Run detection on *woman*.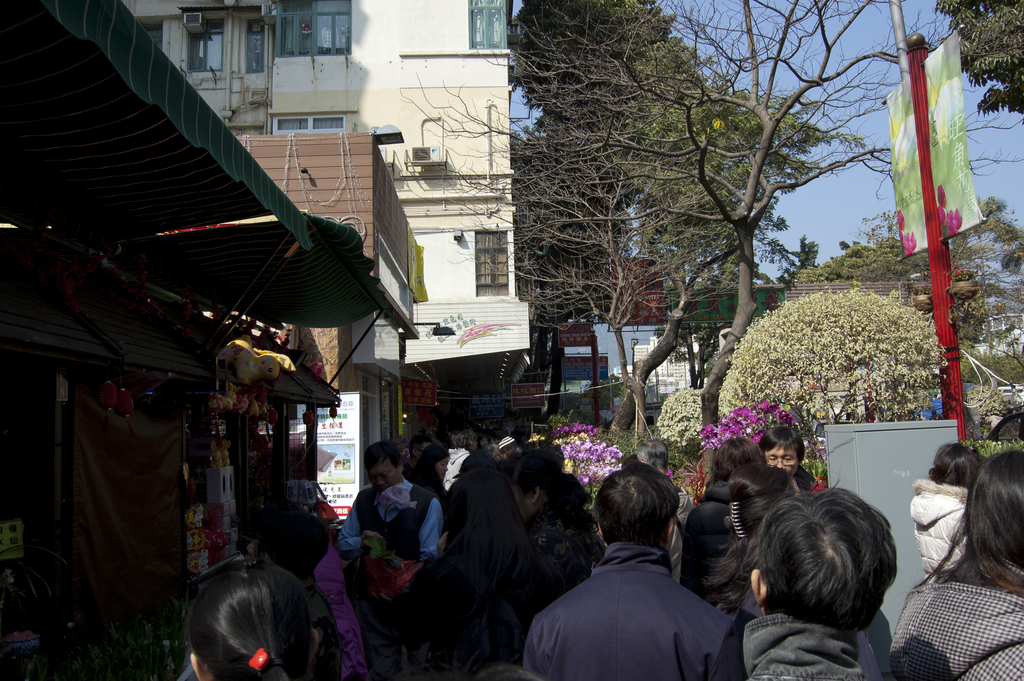
Result: (left=499, top=439, right=611, bottom=604).
